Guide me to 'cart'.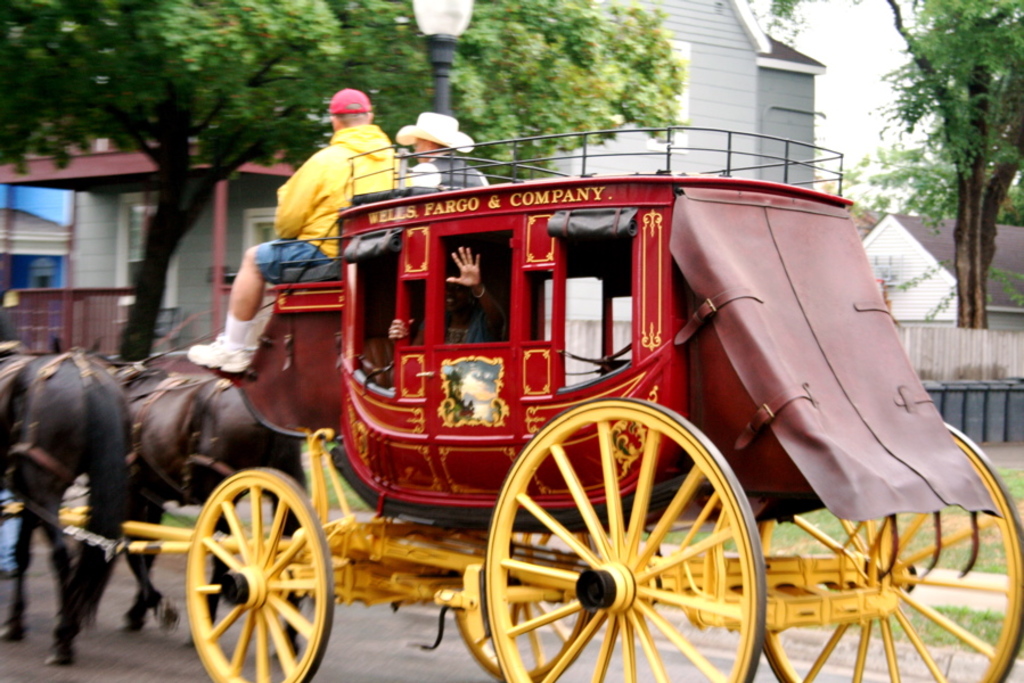
Guidance: x1=0, y1=127, x2=1023, y2=682.
